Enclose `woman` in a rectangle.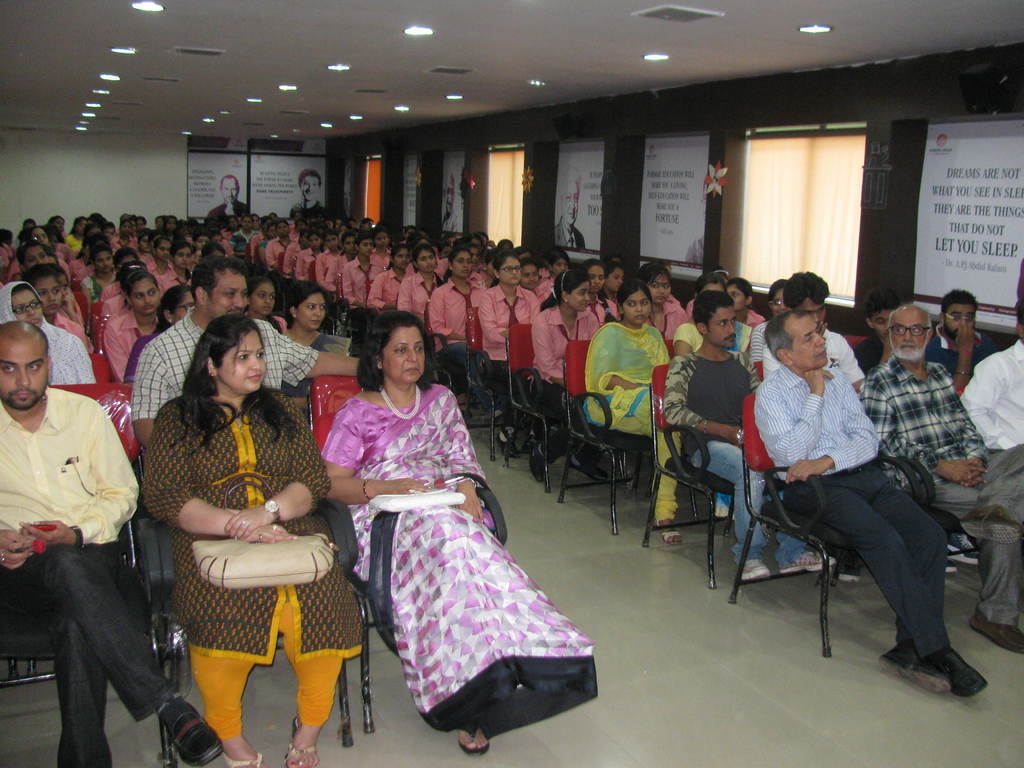
(x1=283, y1=231, x2=309, y2=277).
